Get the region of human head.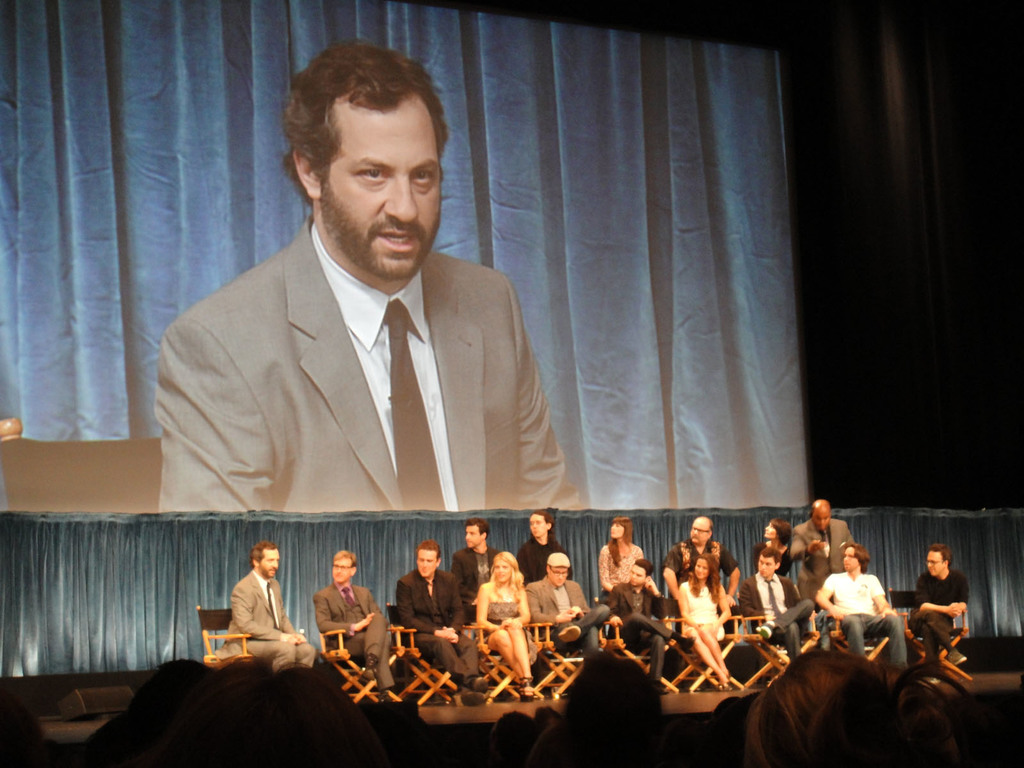
[x1=330, y1=550, x2=356, y2=586].
